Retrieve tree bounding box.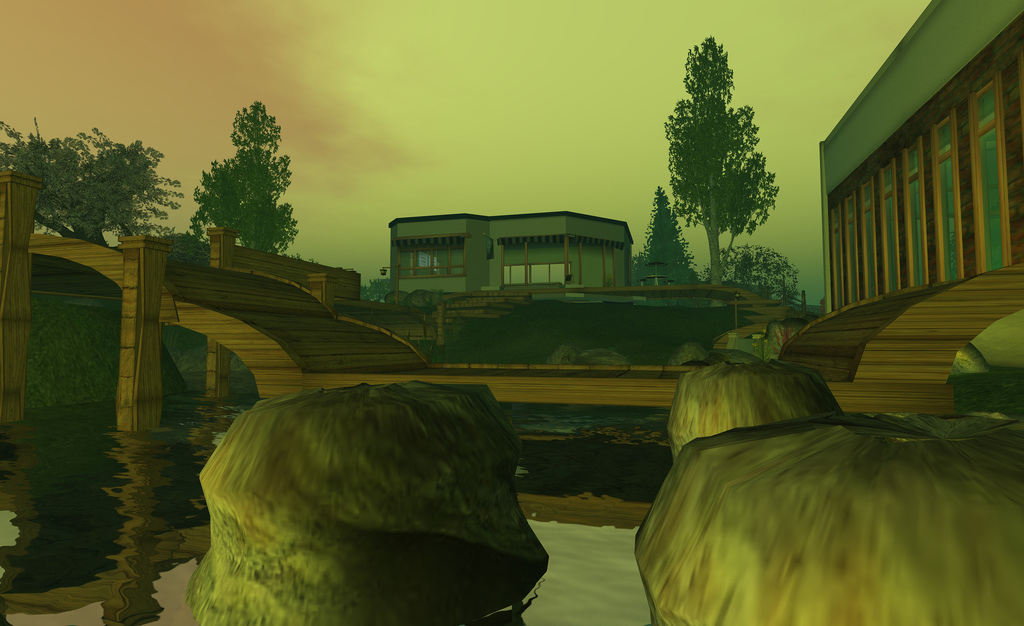
Bounding box: (658, 40, 795, 290).
